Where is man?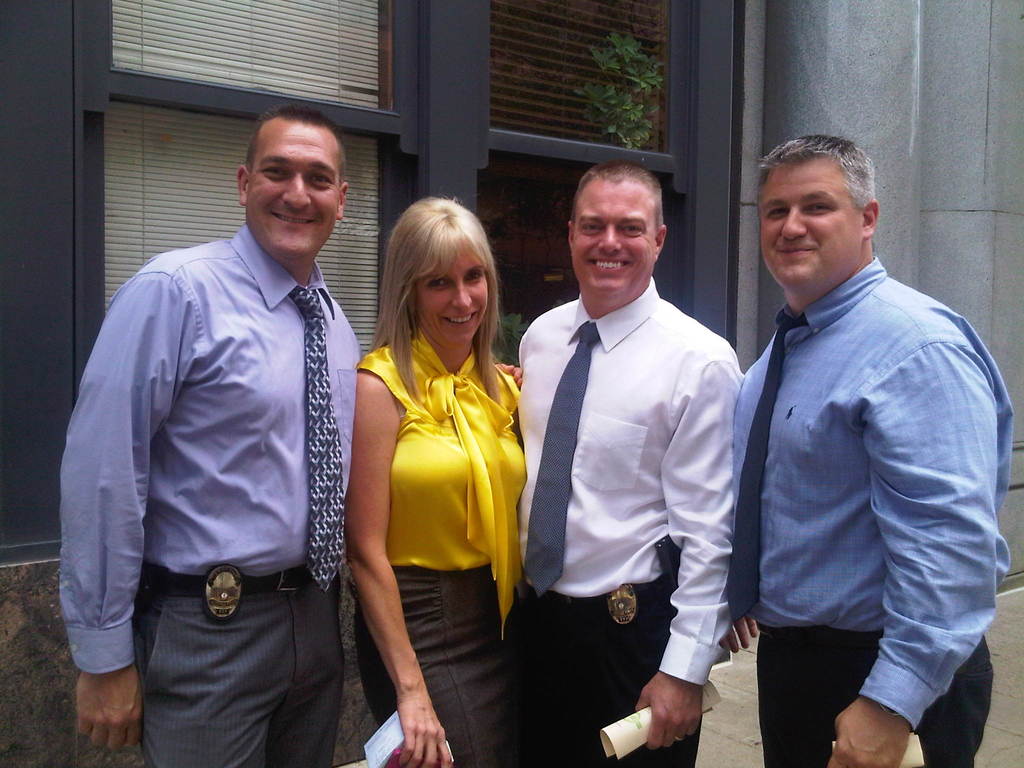
pyautogui.locateOnScreen(733, 135, 1016, 767).
